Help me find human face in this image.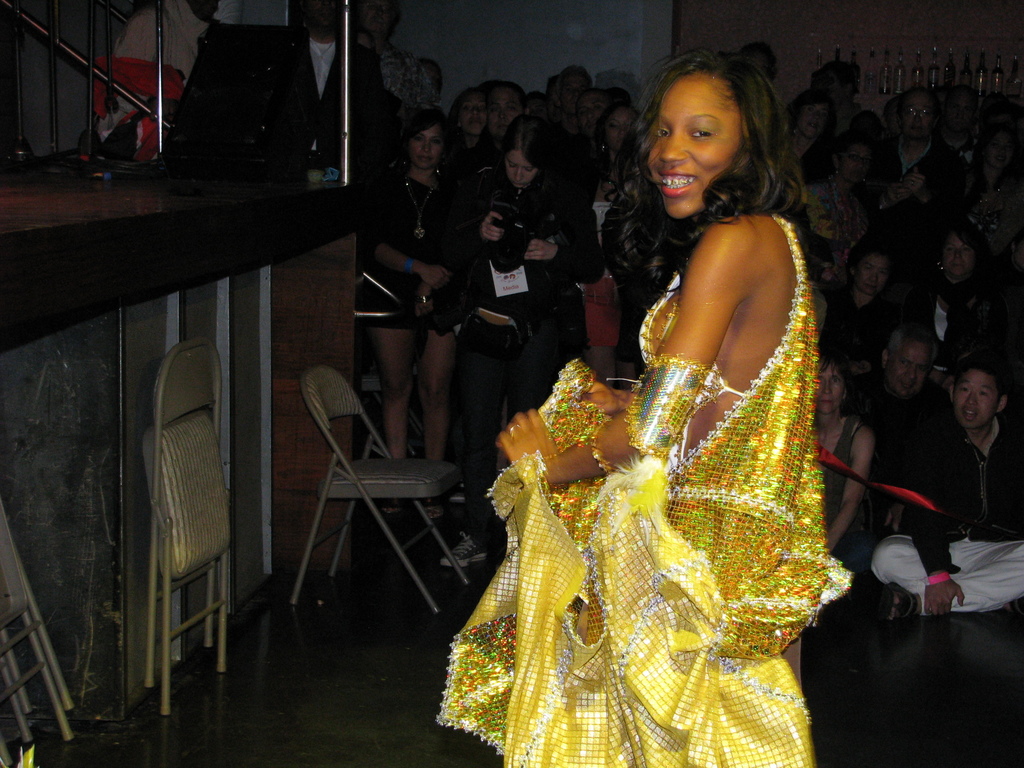
Found it: bbox(503, 150, 533, 188).
